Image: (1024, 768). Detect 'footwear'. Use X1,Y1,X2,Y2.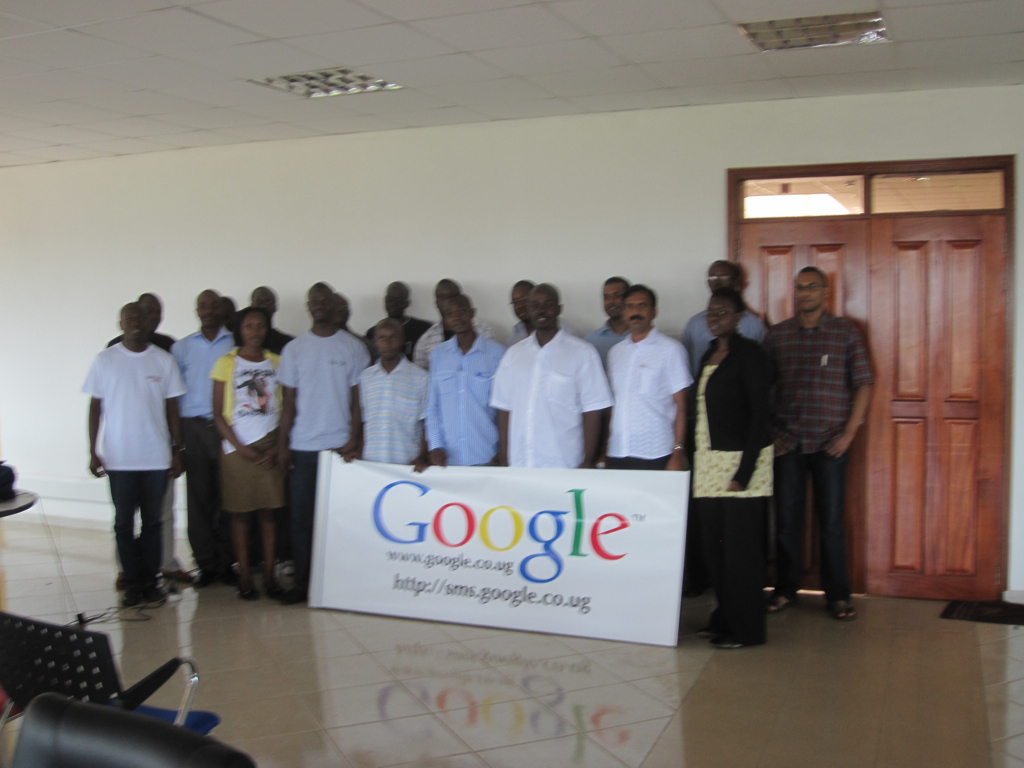
222,562,237,586.
